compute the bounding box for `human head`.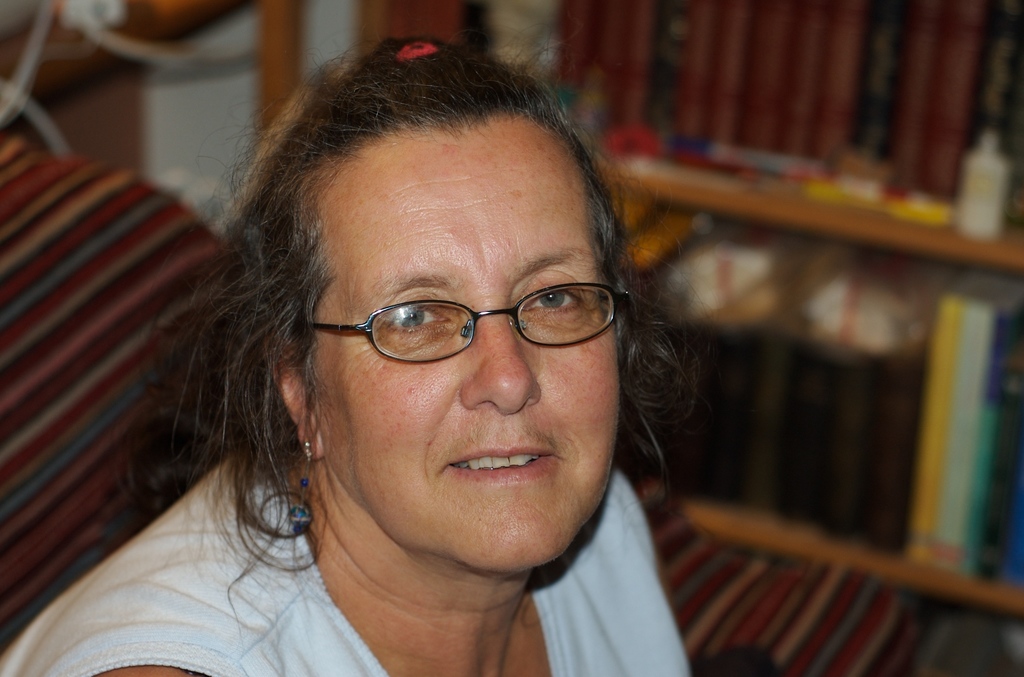
{"x1": 223, "y1": 55, "x2": 618, "y2": 524}.
